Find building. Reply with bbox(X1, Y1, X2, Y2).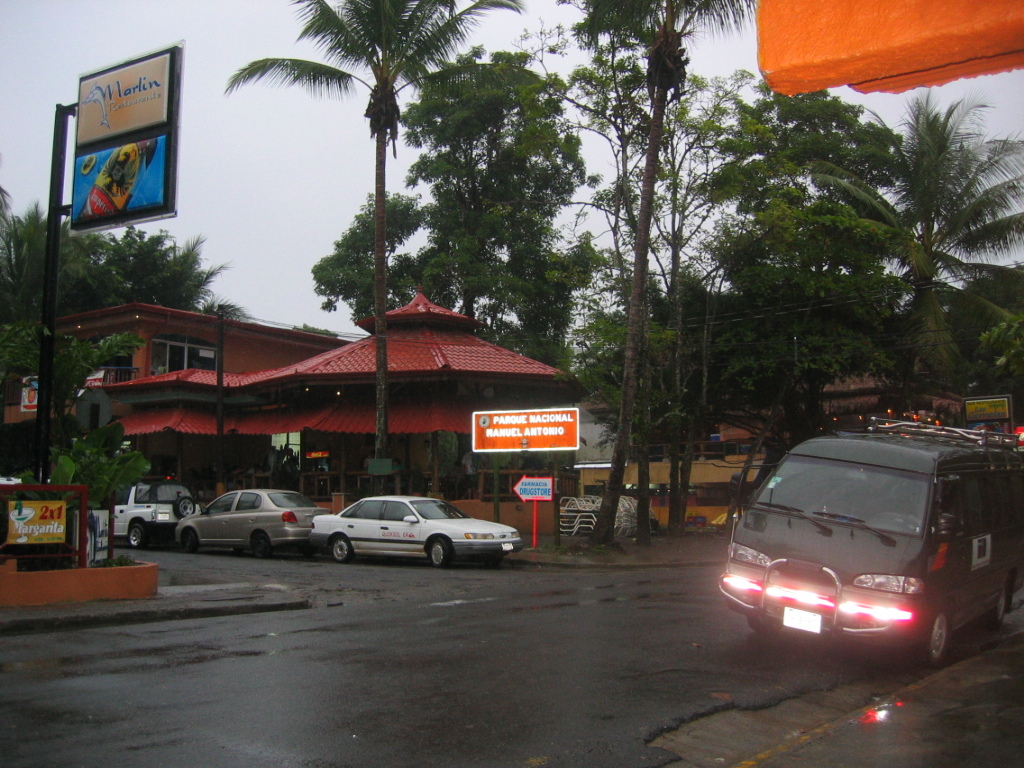
bbox(573, 373, 973, 528).
